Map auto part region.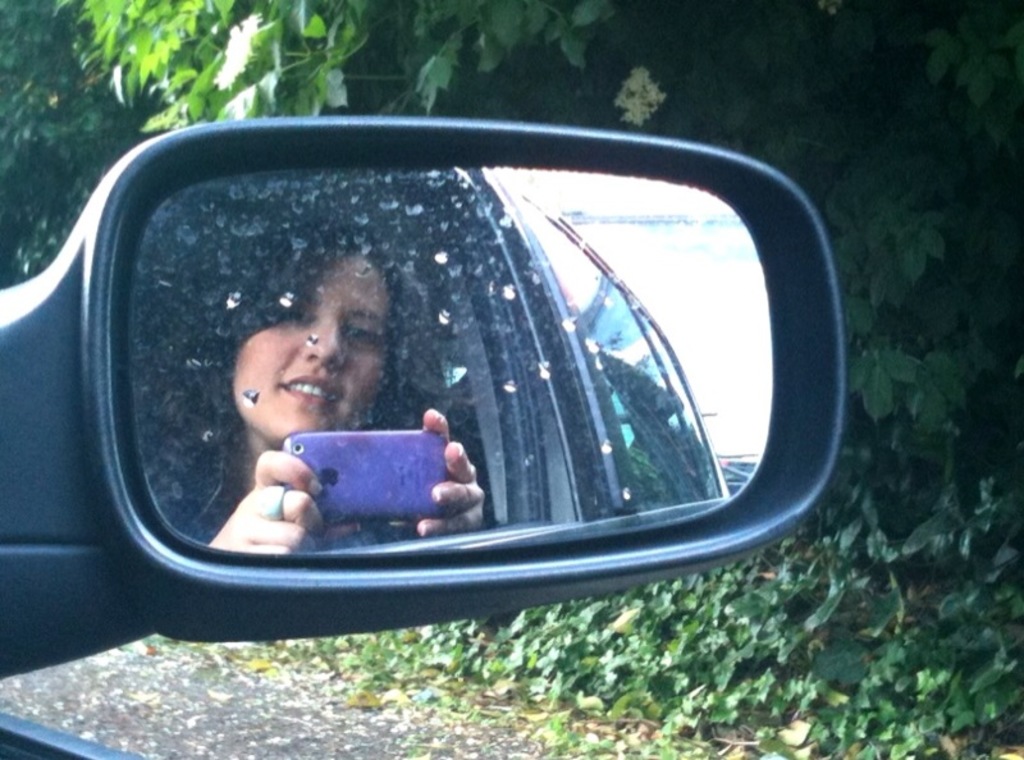
Mapped to bbox(0, 120, 882, 702).
